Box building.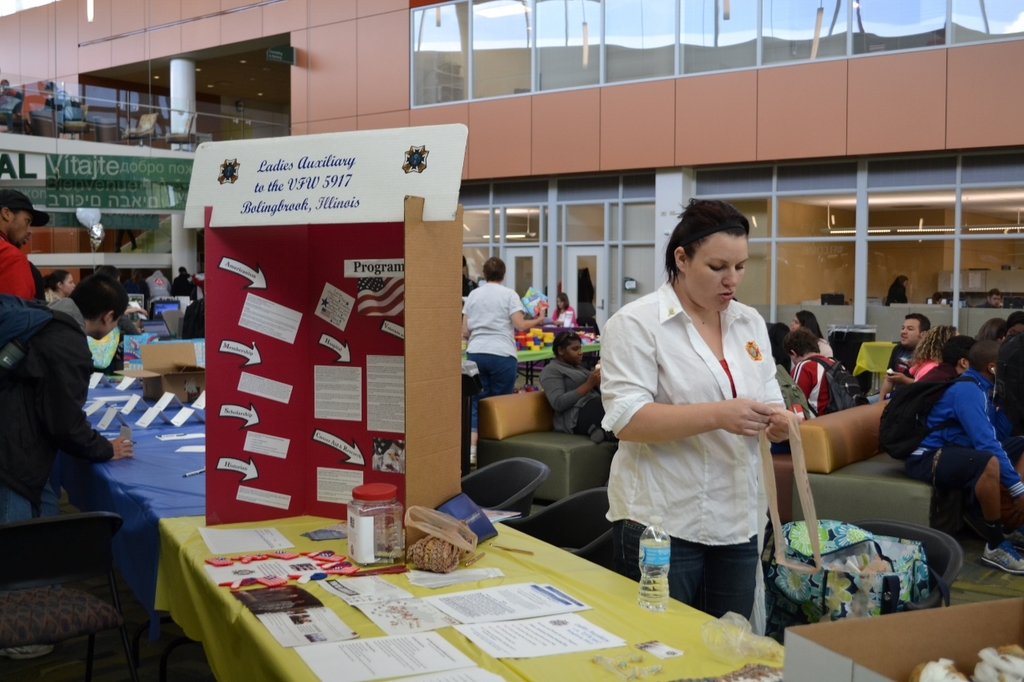
(x1=0, y1=0, x2=1023, y2=371).
